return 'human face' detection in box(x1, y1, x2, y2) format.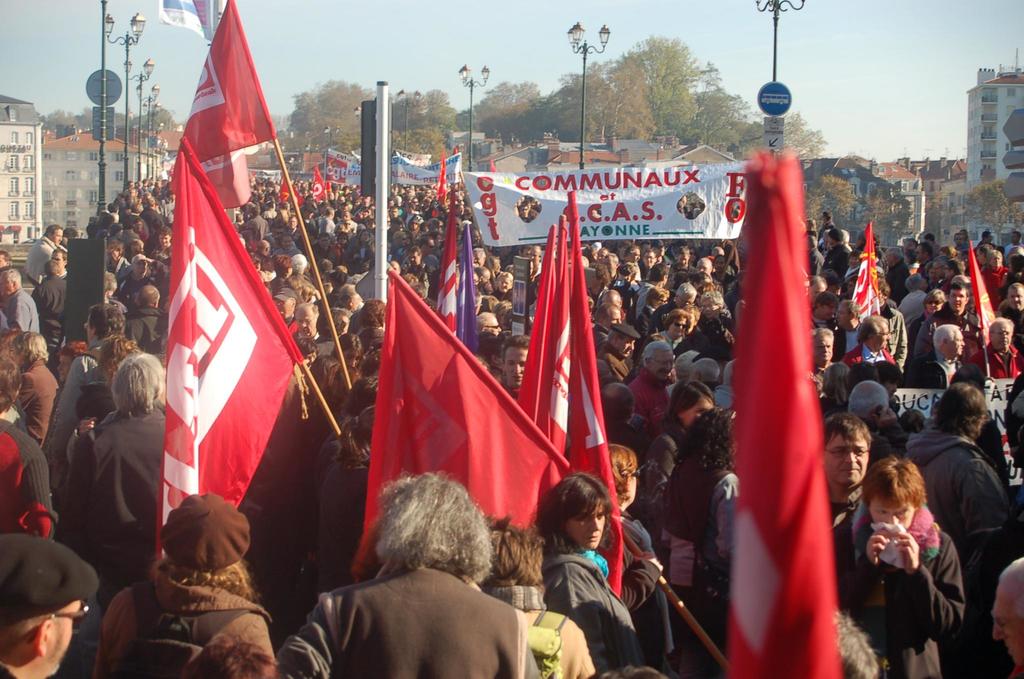
box(850, 254, 860, 267).
